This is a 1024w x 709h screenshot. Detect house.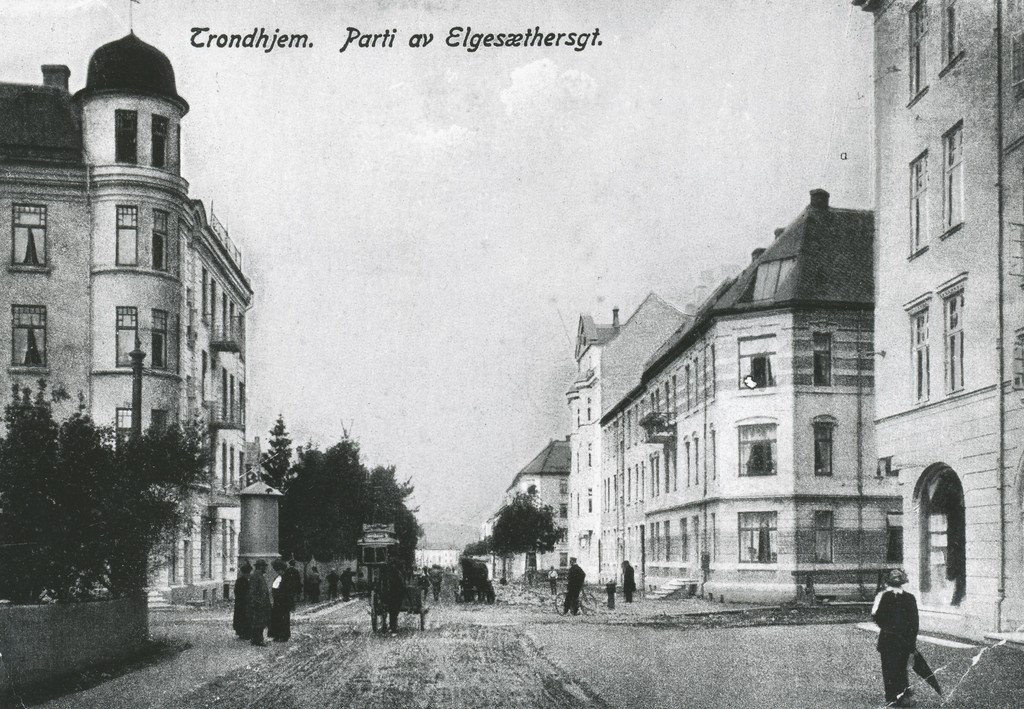
(0,22,259,614).
